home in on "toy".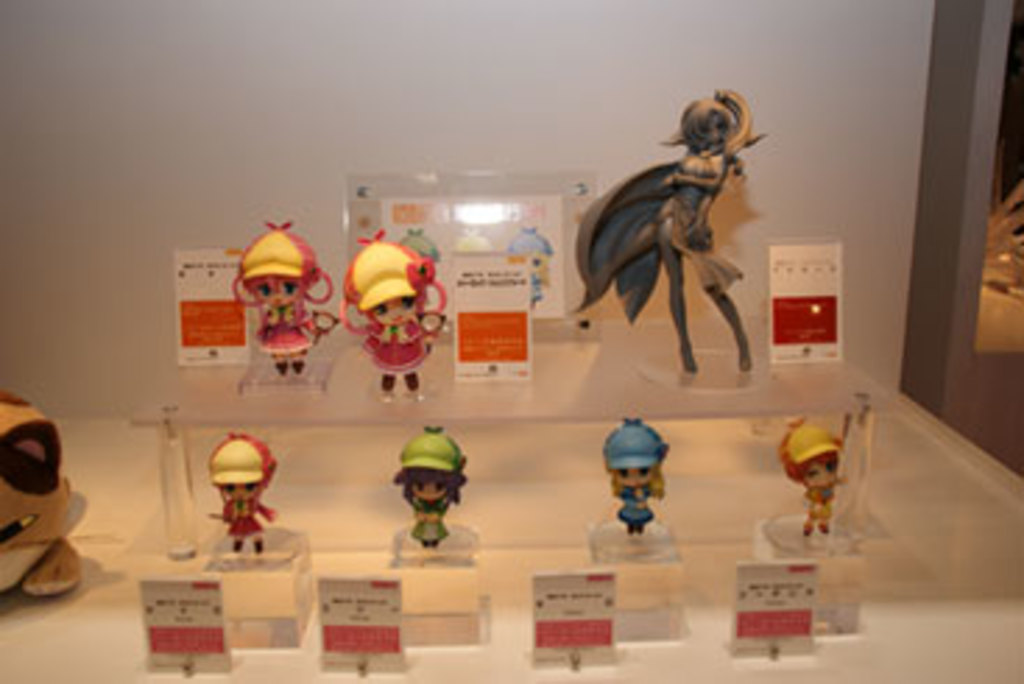
Homed in at {"x1": 597, "y1": 416, "x2": 675, "y2": 536}.
